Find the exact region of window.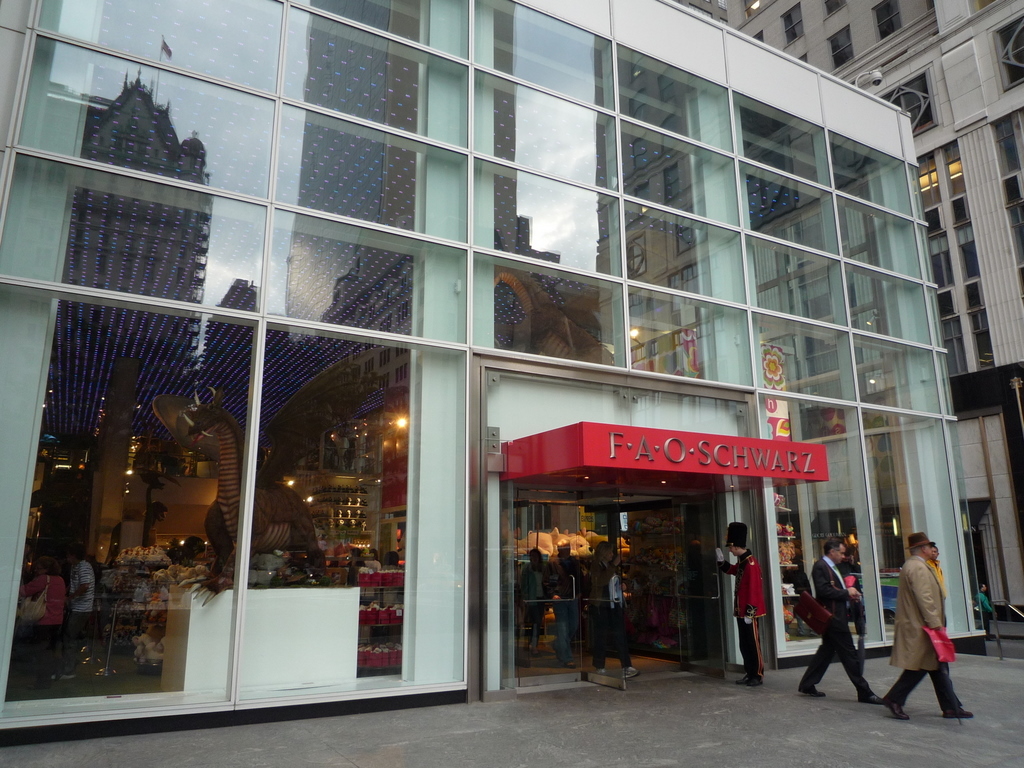
Exact region: bbox=(821, 23, 855, 71).
